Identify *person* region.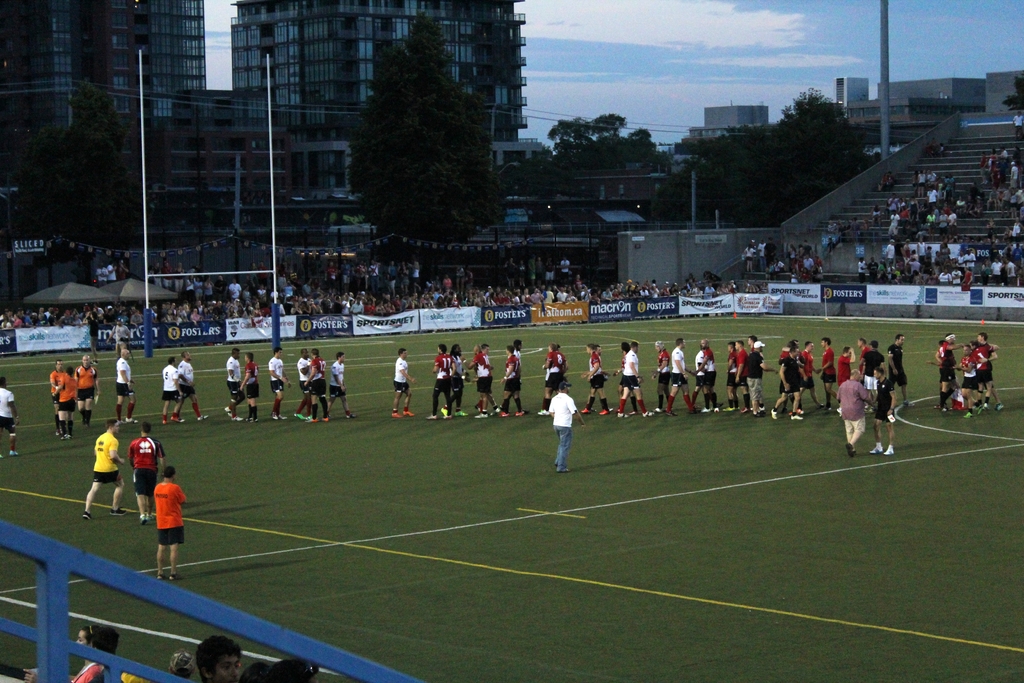
Region: 618/335/644/400.
